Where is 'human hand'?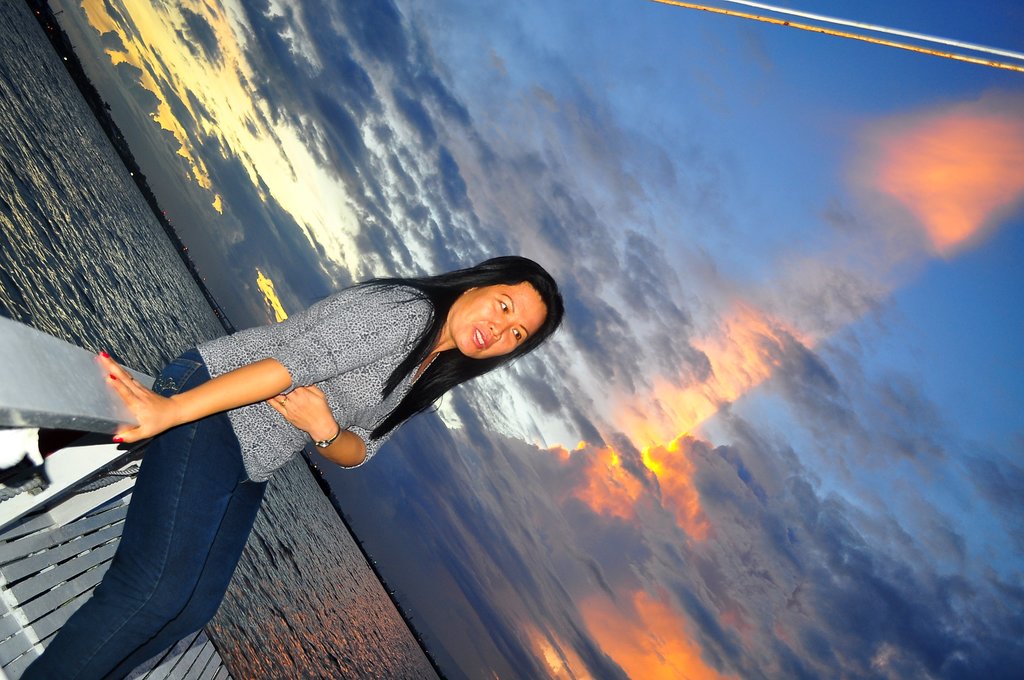
[268,382,353,464].
